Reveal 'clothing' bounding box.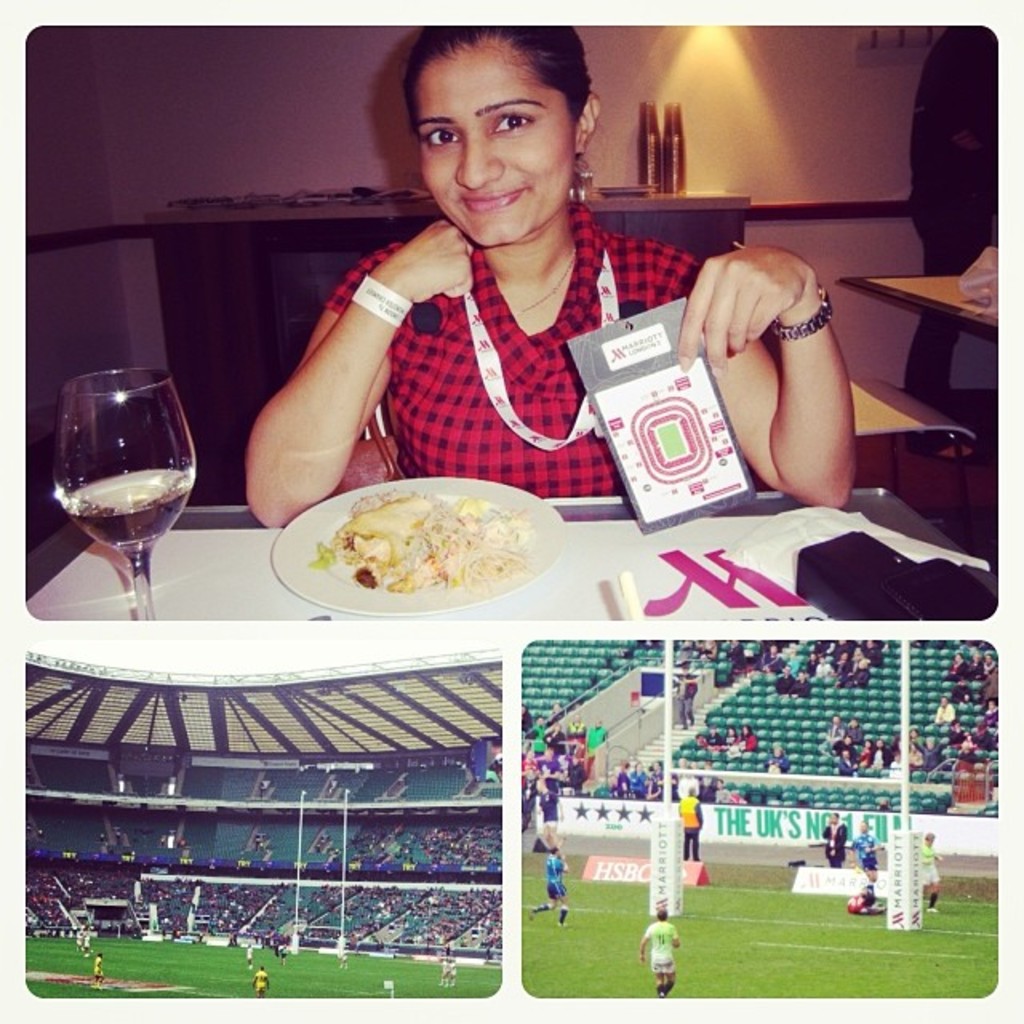
Revealed: (x1=320, y1=197, x2=714, y2=491).
